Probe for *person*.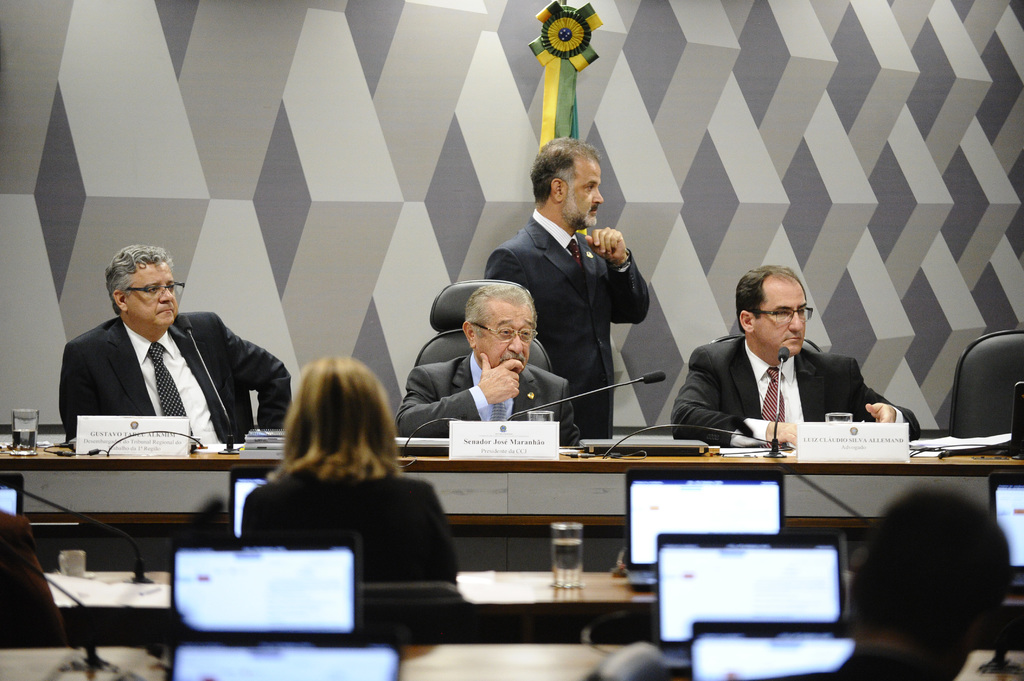
Probe result: [387,282,577,451].
